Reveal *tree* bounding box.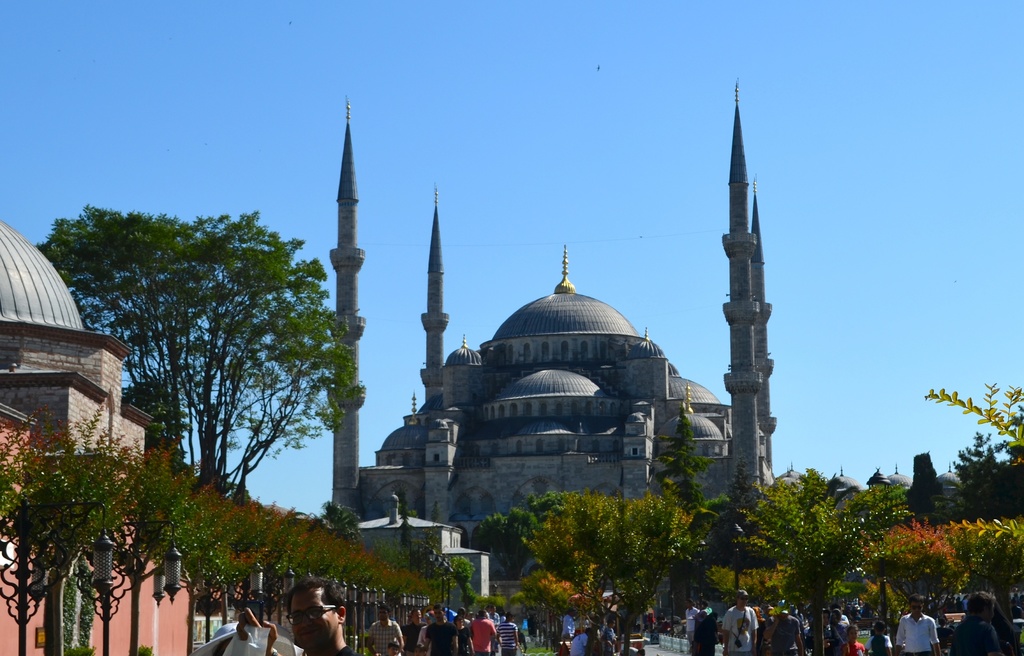
Revealed: (x1=740, y1=464, x2=850, y2=655).
